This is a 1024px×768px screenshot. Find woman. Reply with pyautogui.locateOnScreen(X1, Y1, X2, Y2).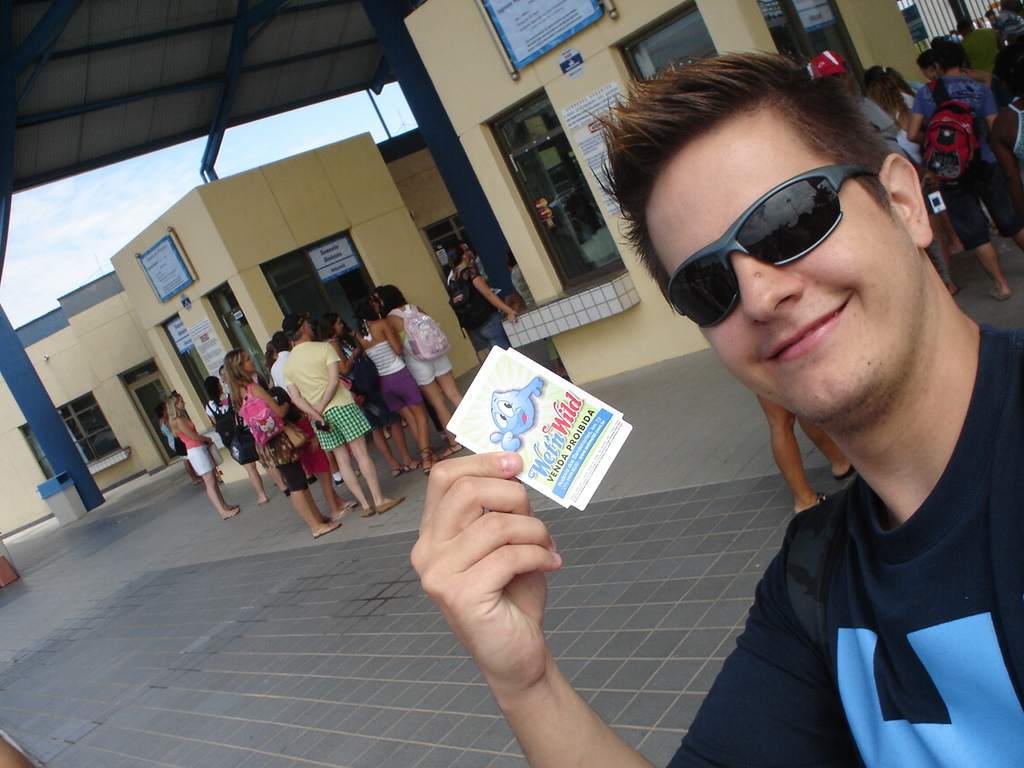
pyautogui.locateOnScreen(231, 347, 346, 538).
